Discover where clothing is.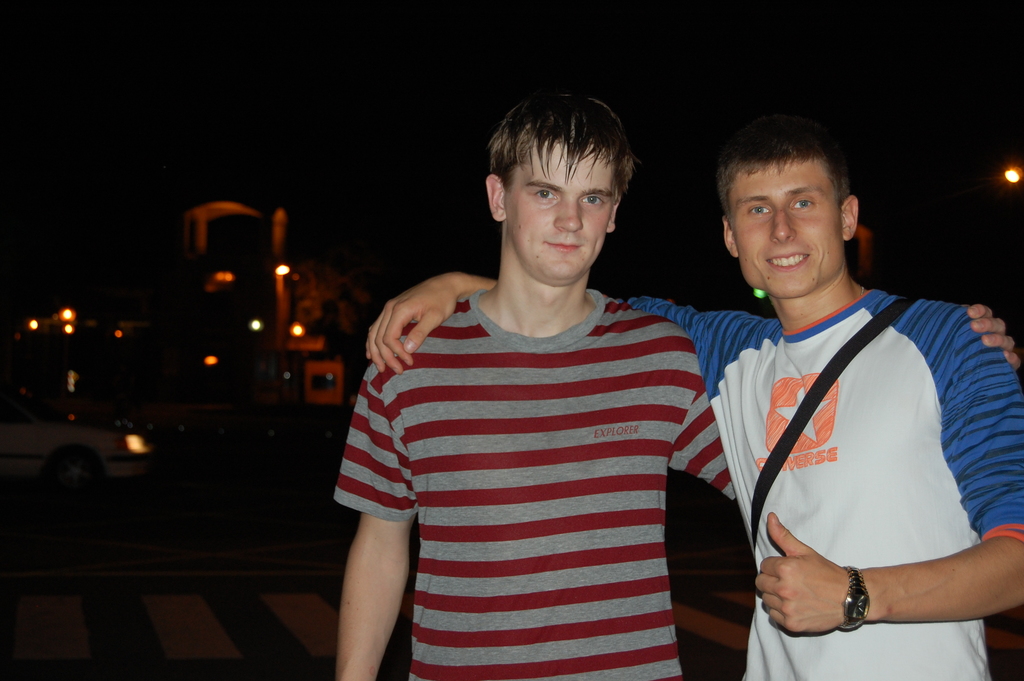
Discovered at select_region(349, 237, 730, 680).
